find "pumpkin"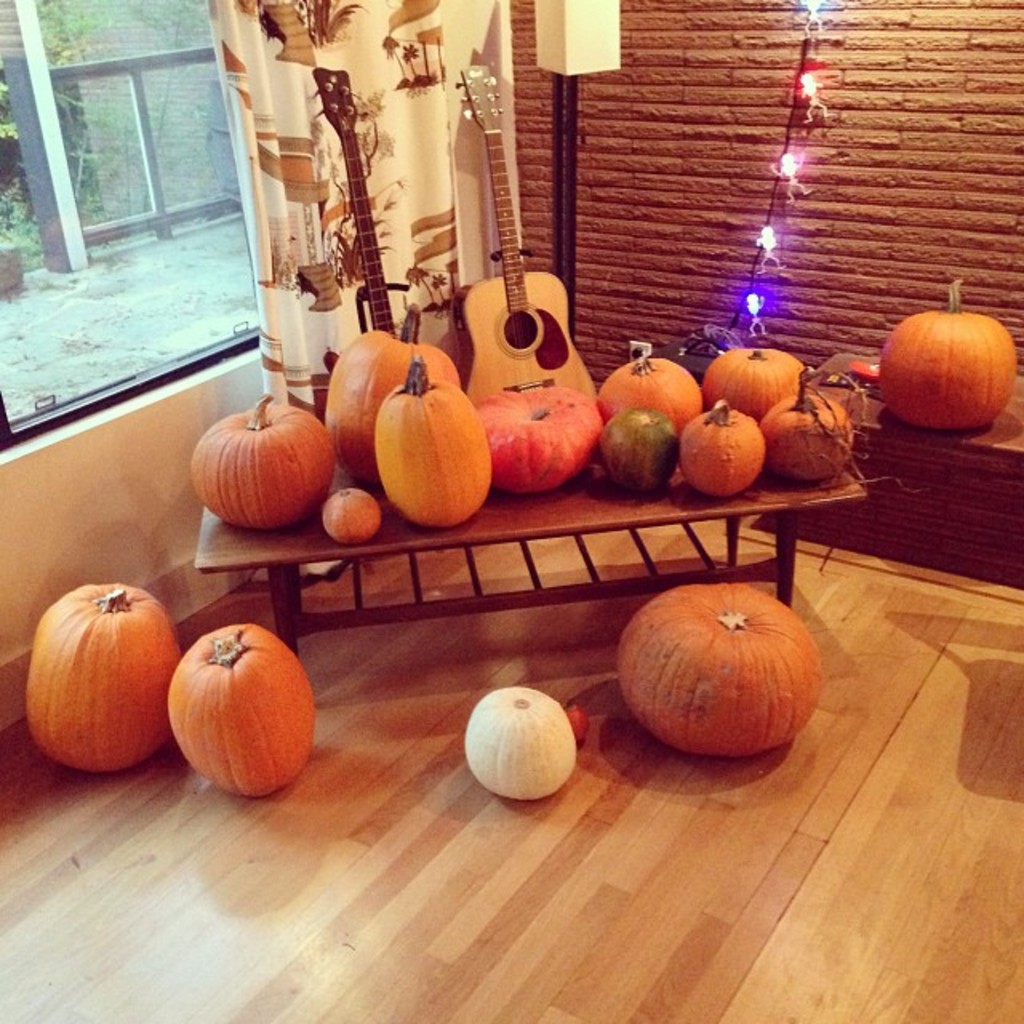
detection(325, 304, 464, 493)
